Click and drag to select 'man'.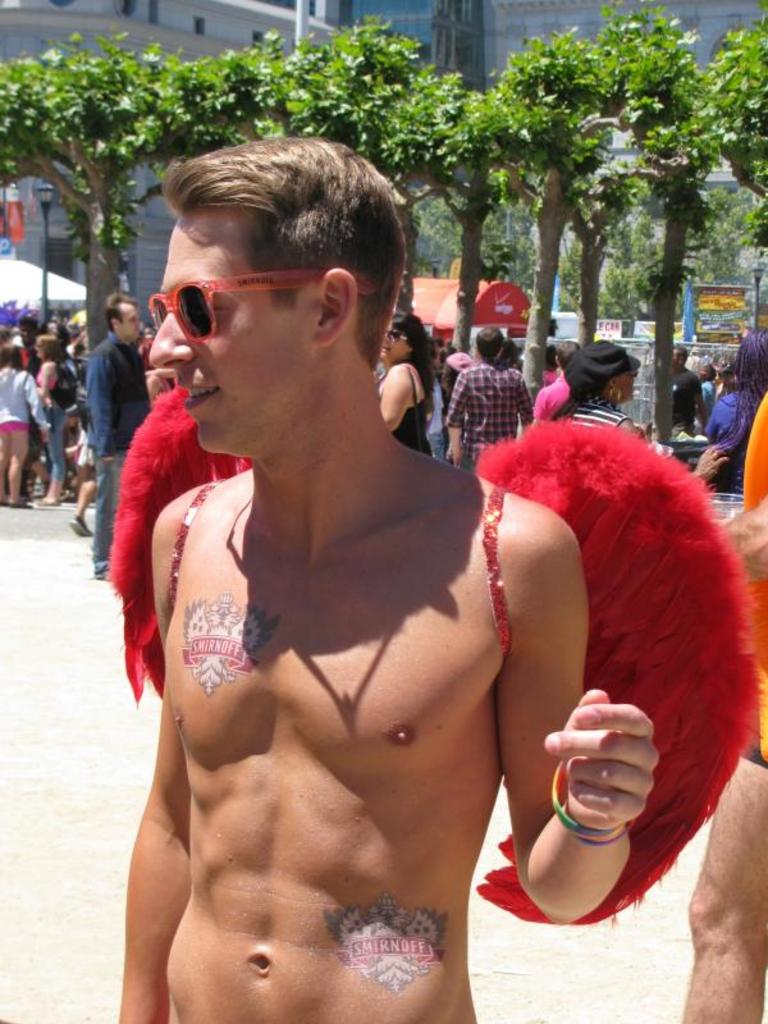
Selection: 100, 163, 623, 989.
